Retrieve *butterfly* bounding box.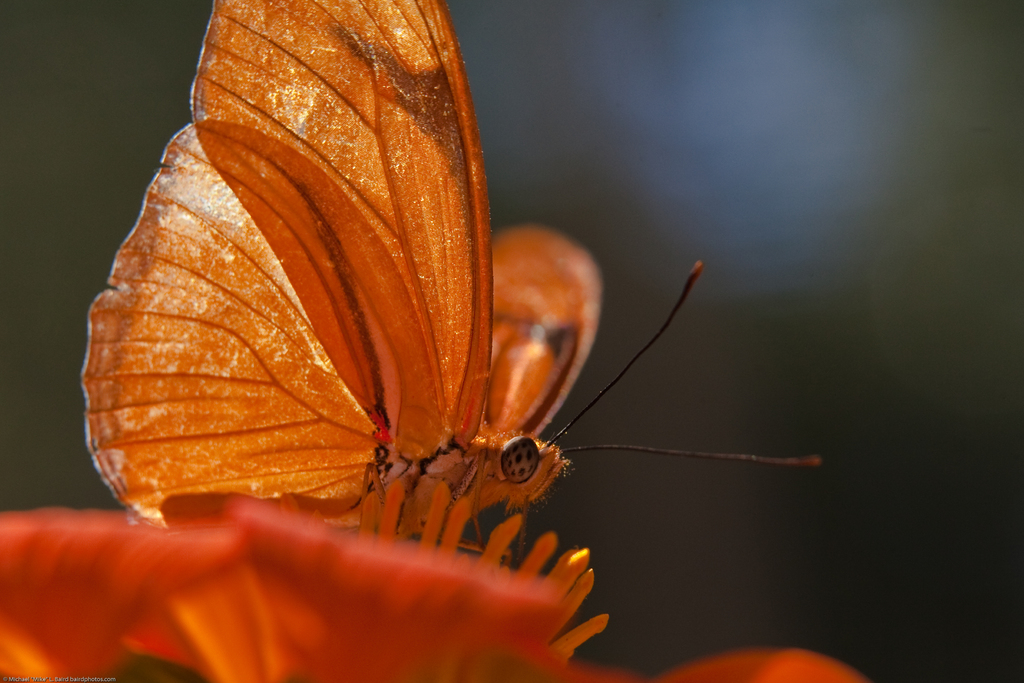
Bounding box: crop(77, 0, 817, 532).
